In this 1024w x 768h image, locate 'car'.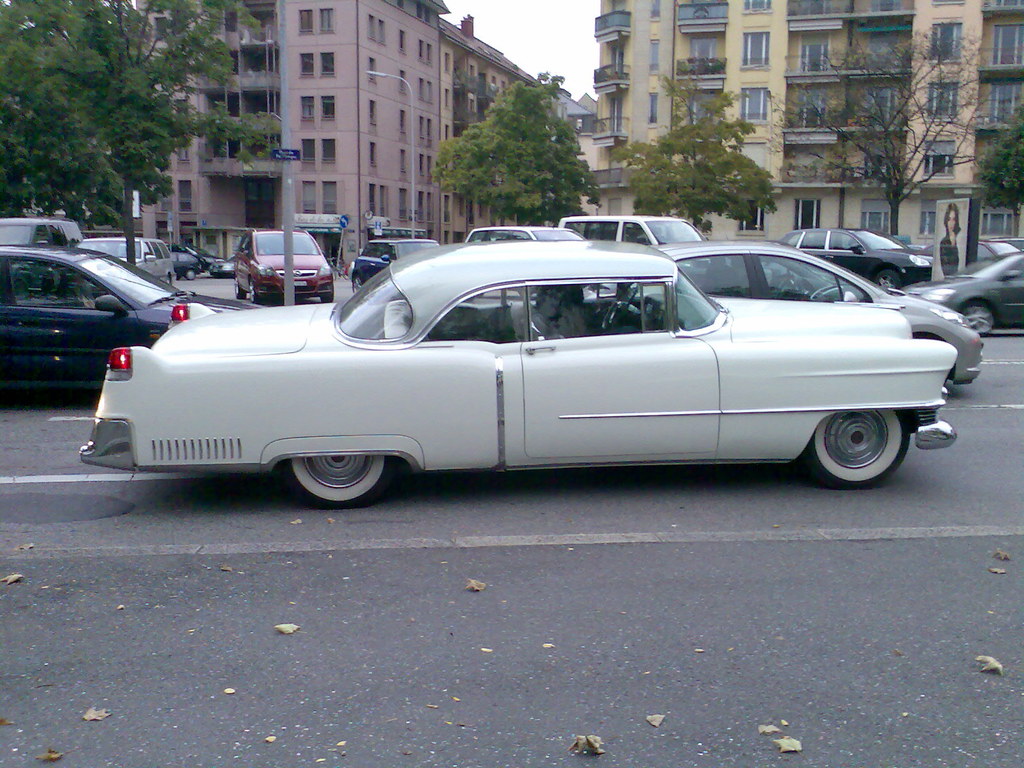
Bounding box: <region>0, 236, 271, 404</region>.
